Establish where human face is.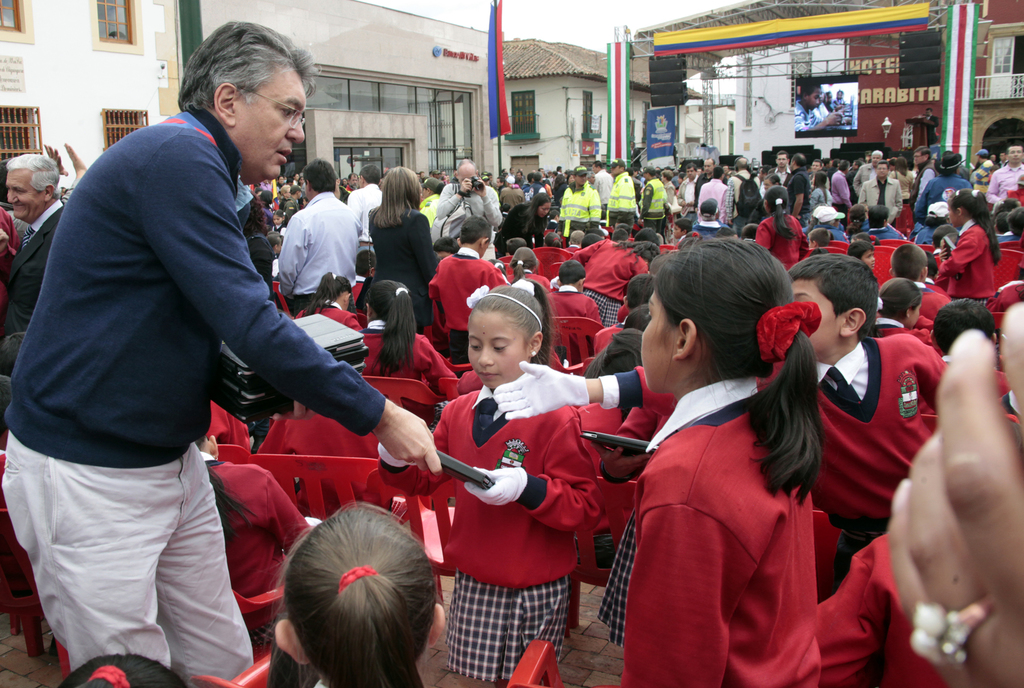
Established at bbox=(912, 305, 922, 322).
